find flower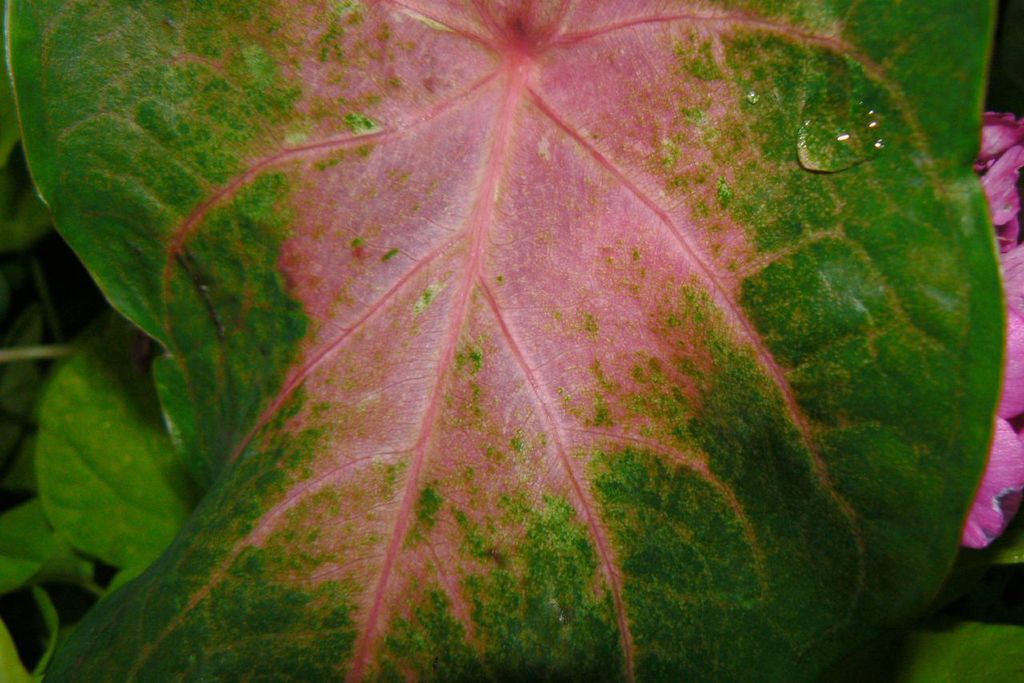
x1=960 y1=110 x2=1023 y2=551
